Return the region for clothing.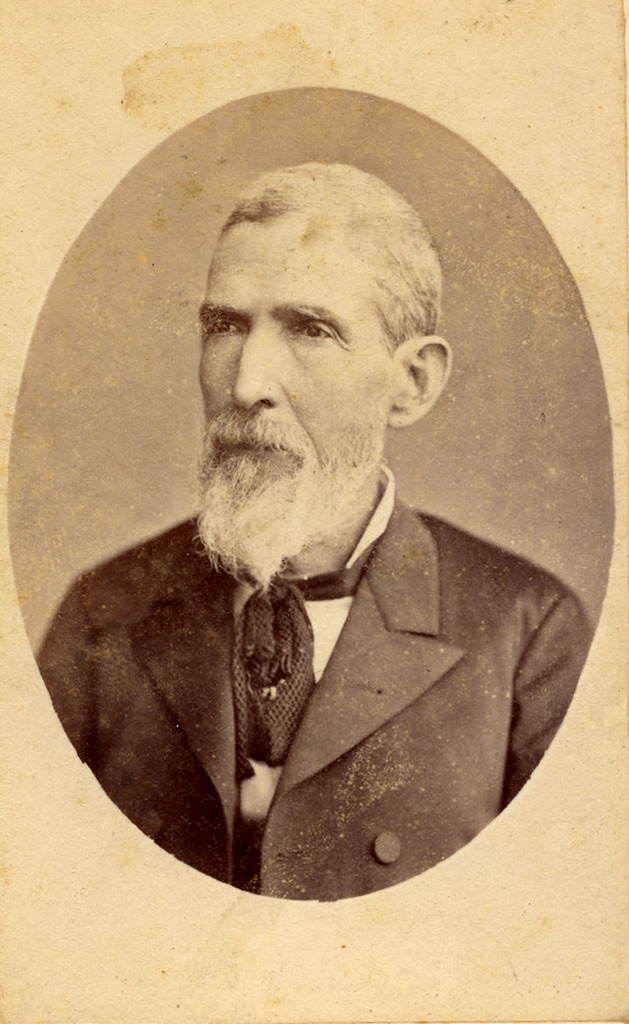
<box>34,529,623,886</box>.
